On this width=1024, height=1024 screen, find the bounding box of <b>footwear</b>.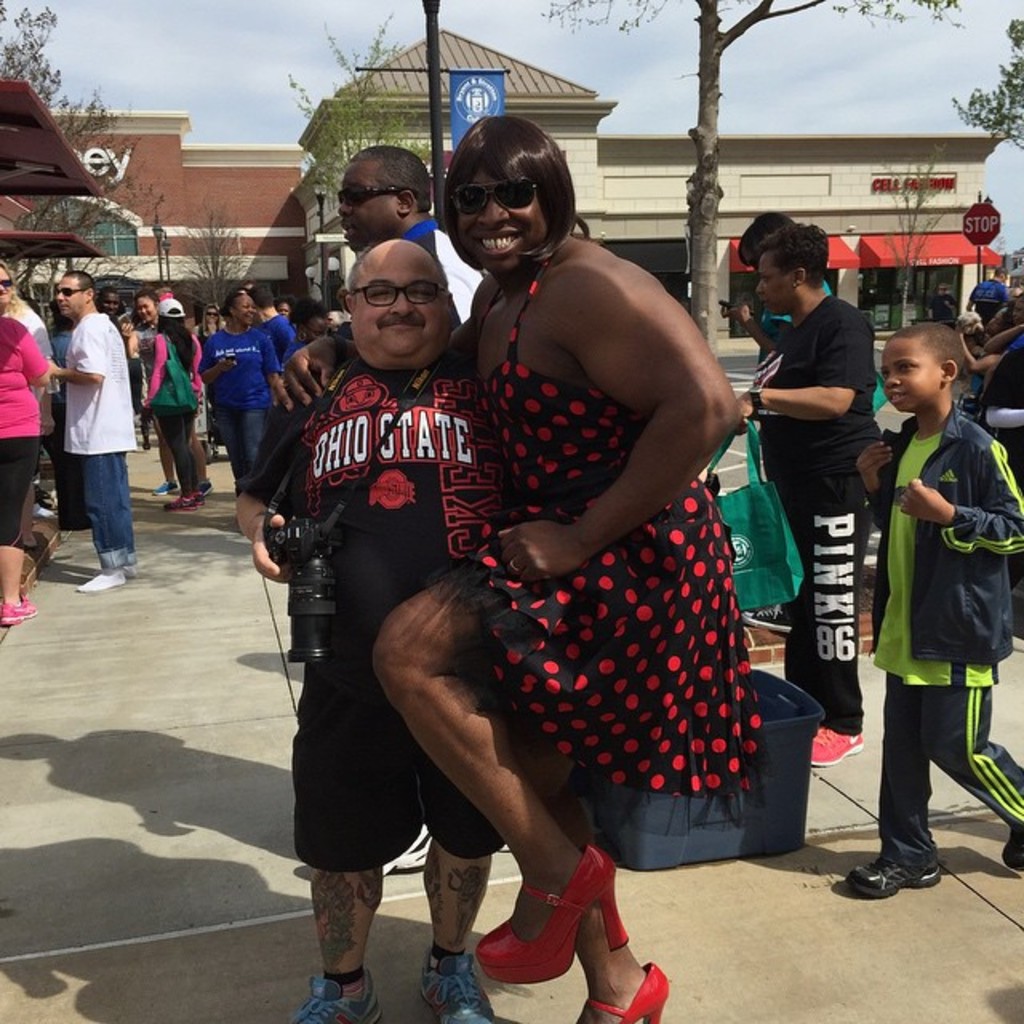
Bounding box: 78 558 138 590.
